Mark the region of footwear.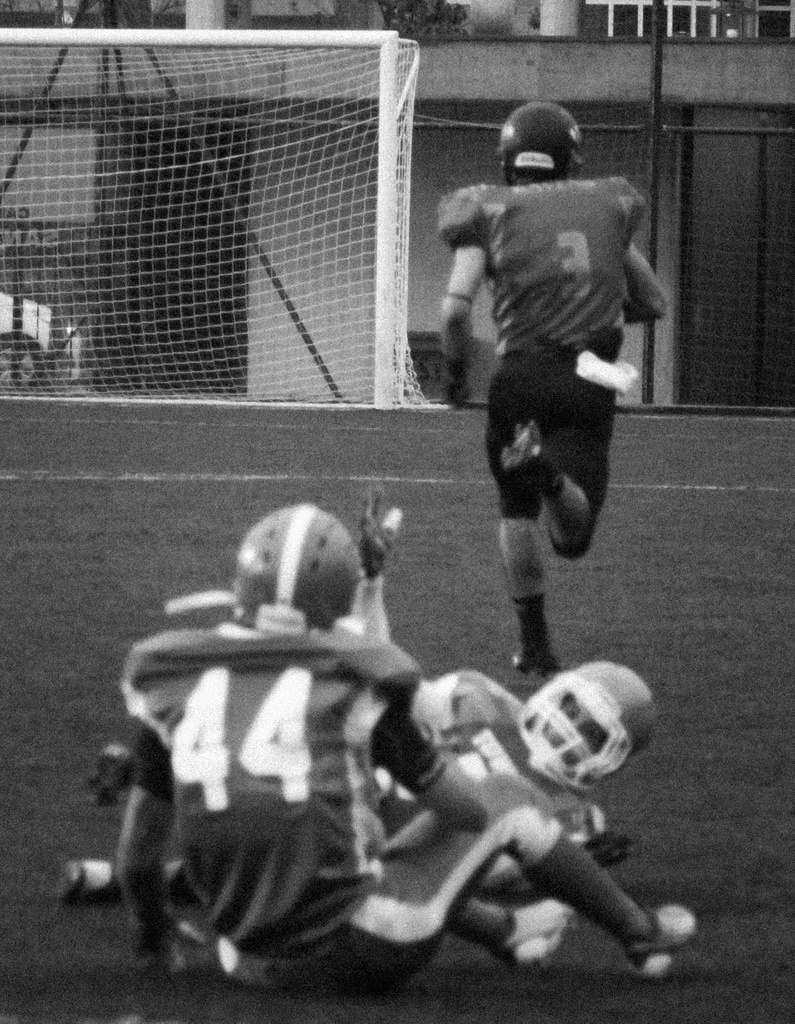
Region: crop(504, 412, 545, 474).
